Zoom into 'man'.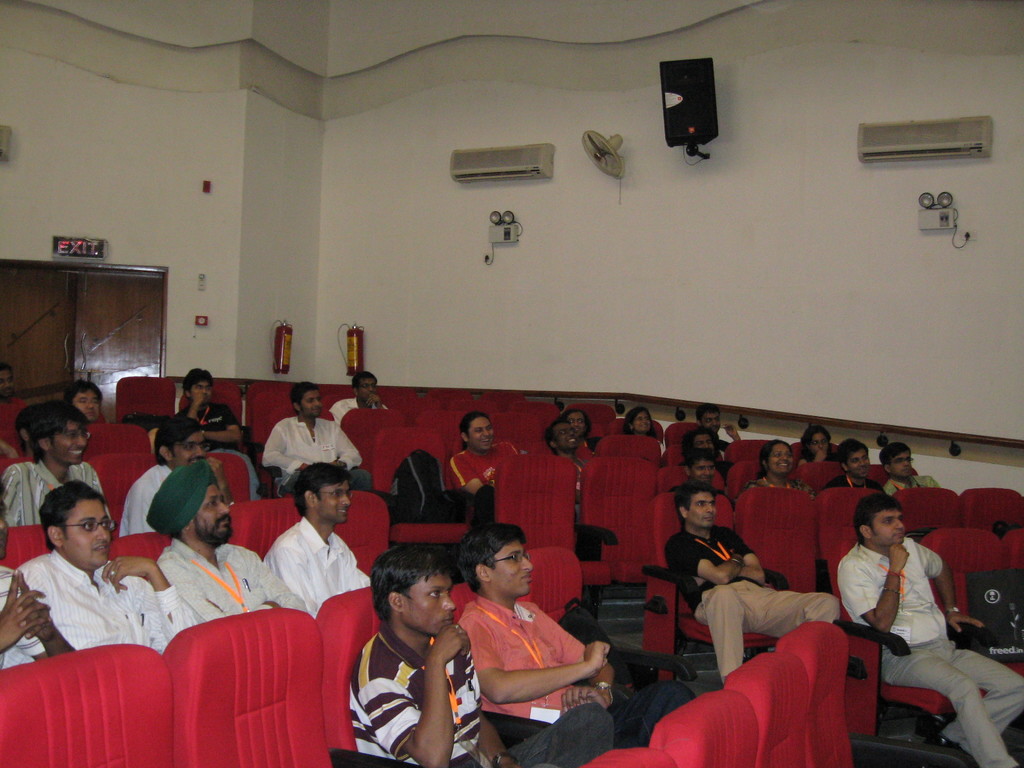
Zoom target: 151 460 307 621.
